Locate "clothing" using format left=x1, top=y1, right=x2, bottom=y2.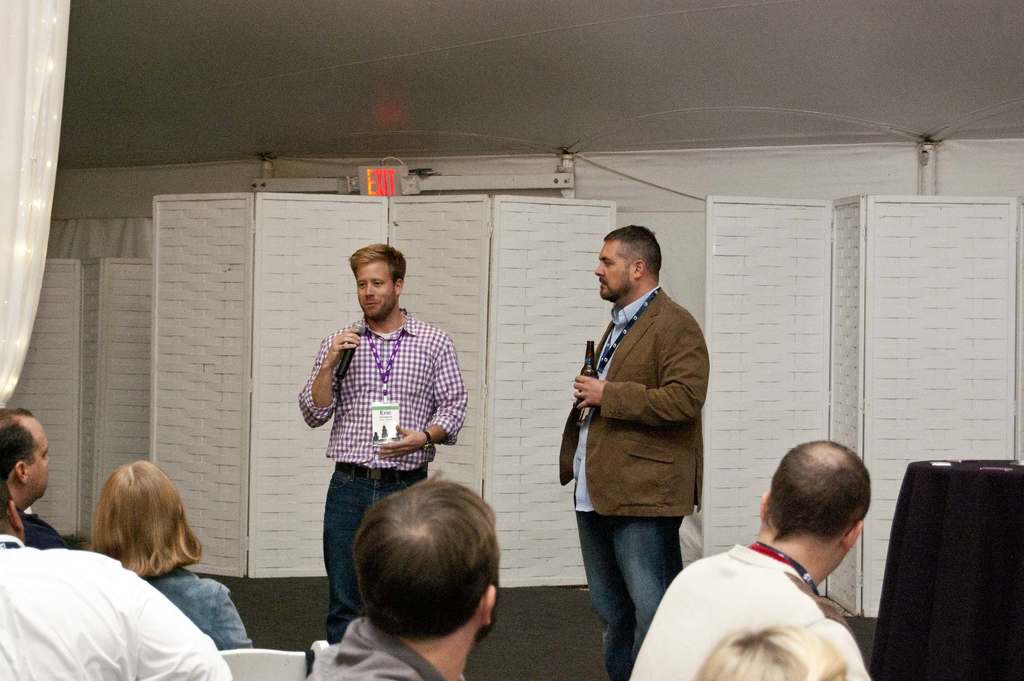
left=296, top=316, right=470, bottom=637.
